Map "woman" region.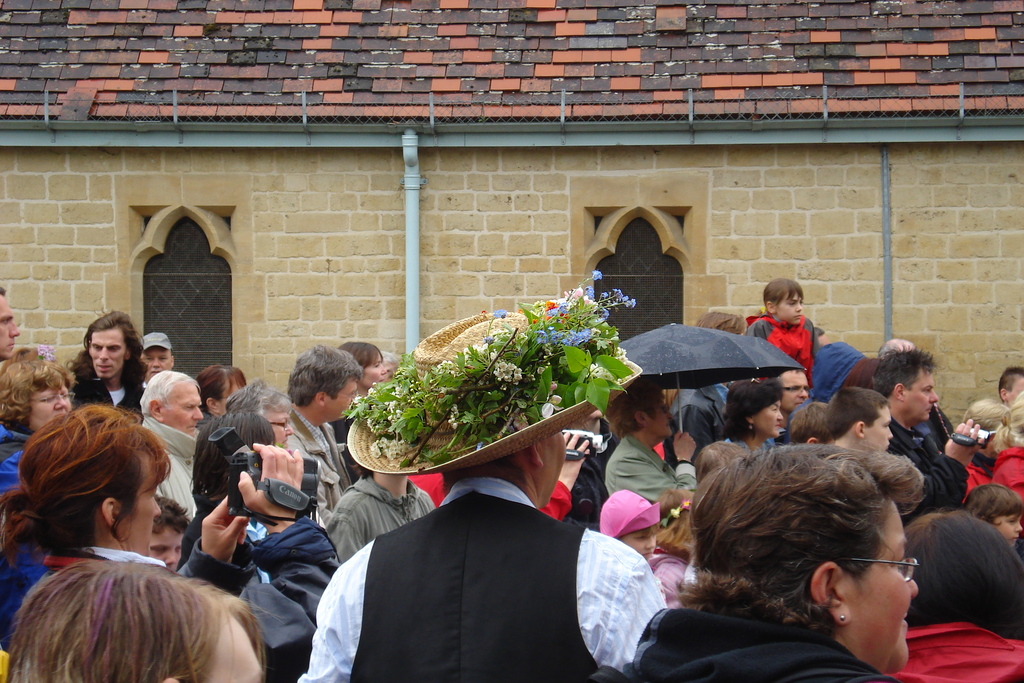
Mapped to bbox(891, 518, 1023, 682).
